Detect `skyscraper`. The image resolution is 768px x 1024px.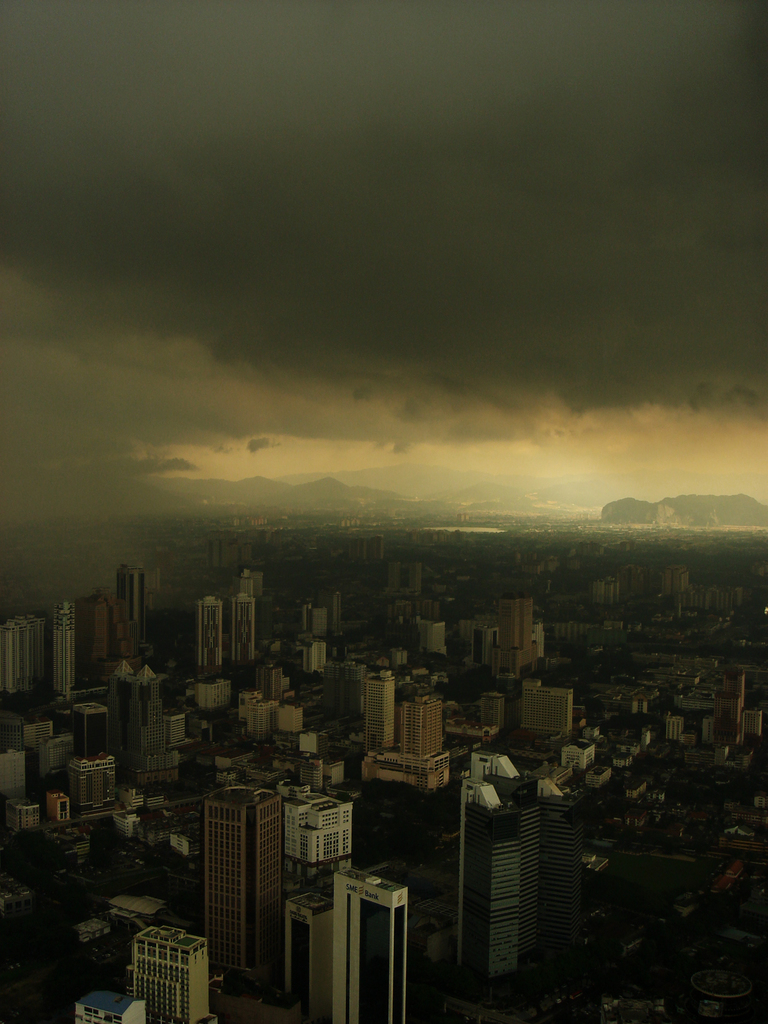
(108,657,173,764).
